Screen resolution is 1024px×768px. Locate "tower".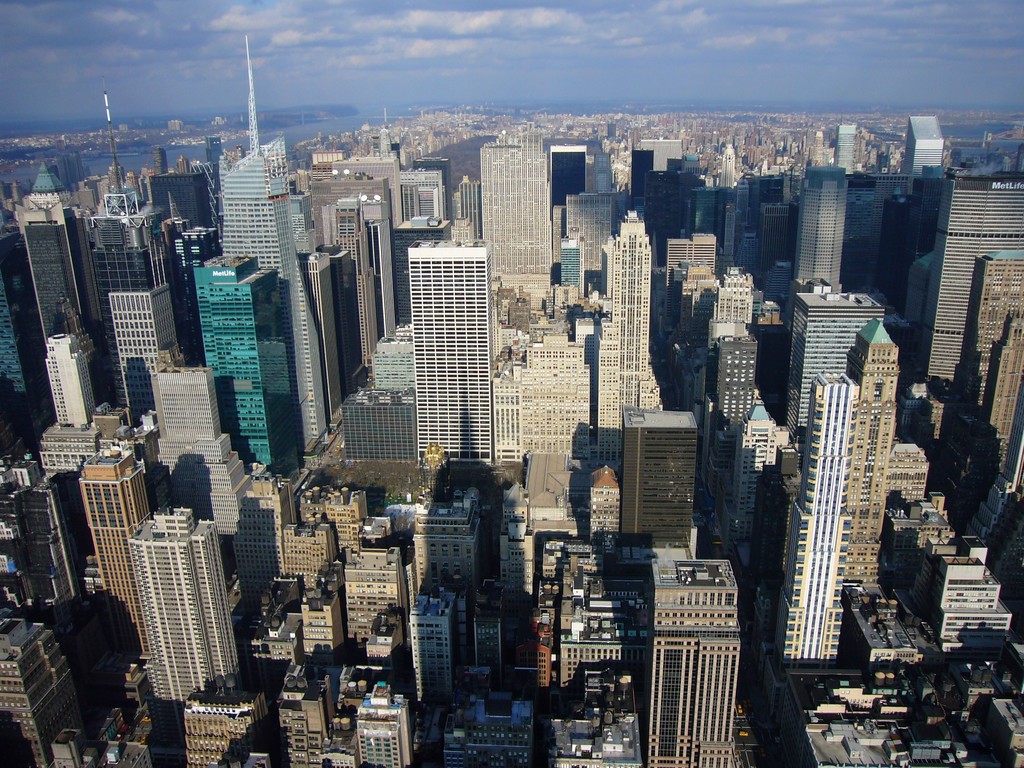
select_region(711, 282, 758, 343).
